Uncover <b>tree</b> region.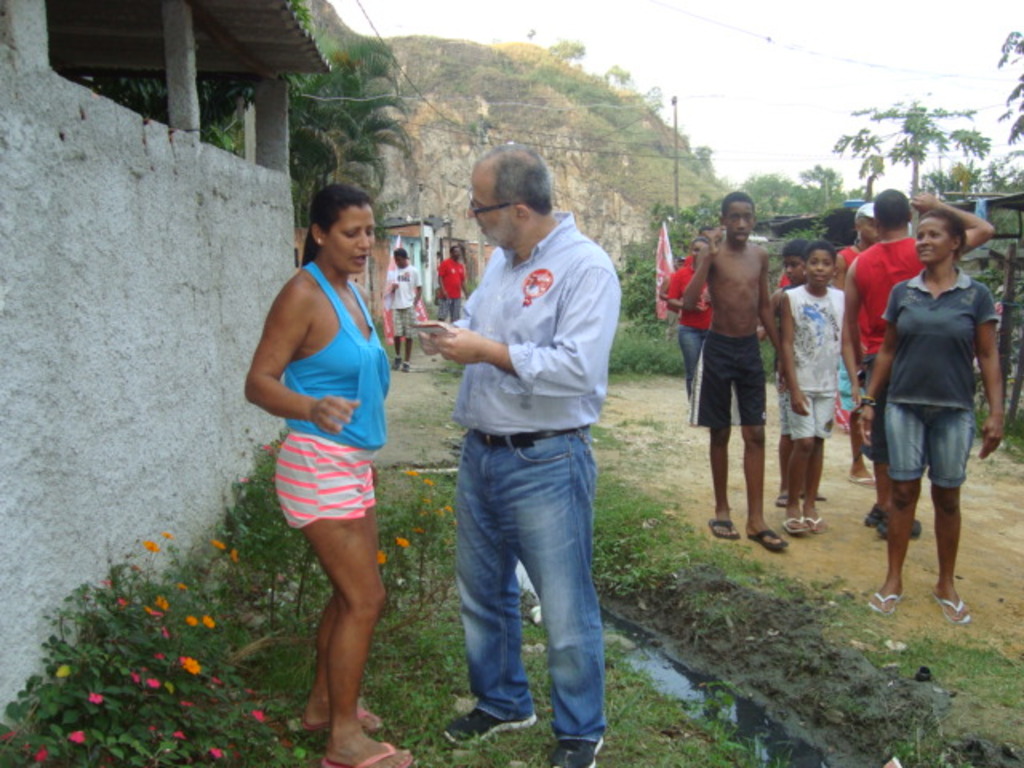
Uncovered: region(1003, 32, 1022, 146).
